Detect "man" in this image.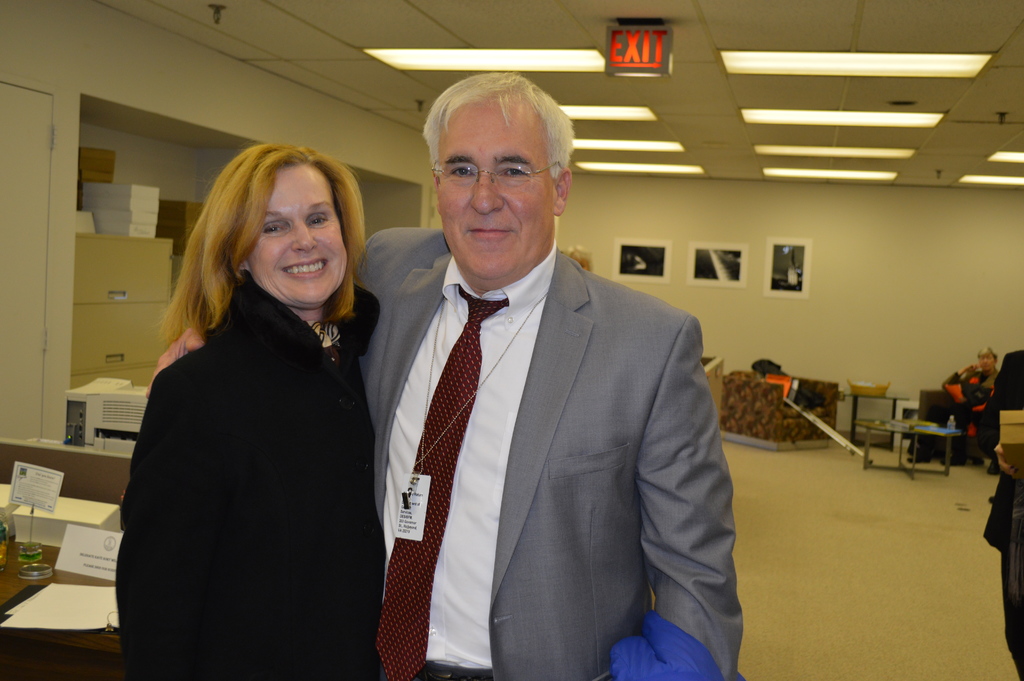
Detection: 947/345/1005/456.
